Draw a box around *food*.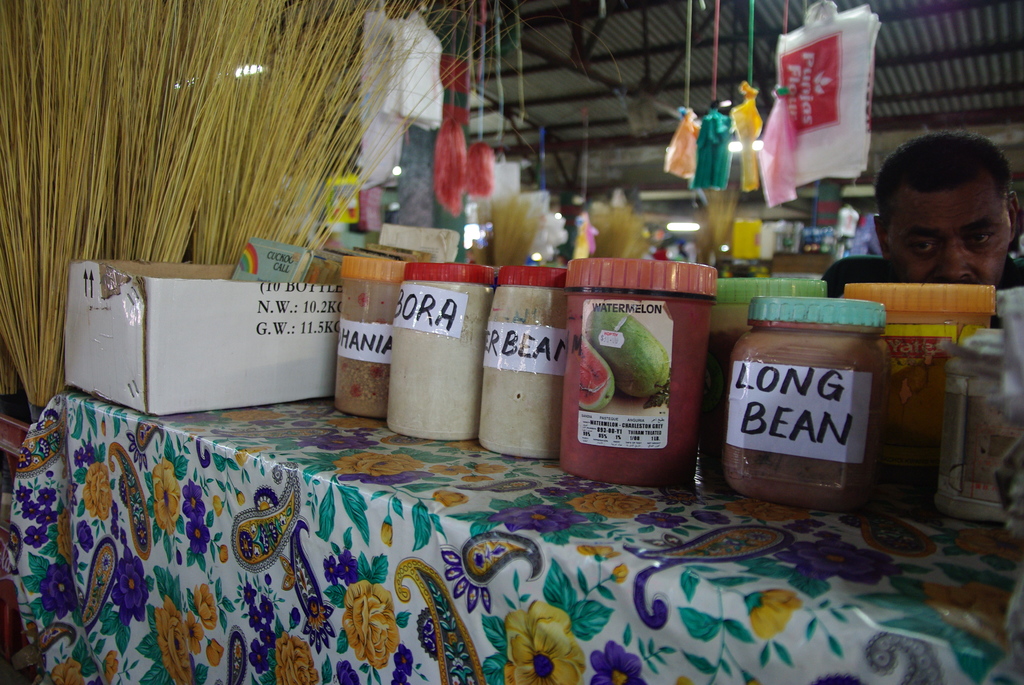
x1=476 y1=284 x2=569 y2=455.
